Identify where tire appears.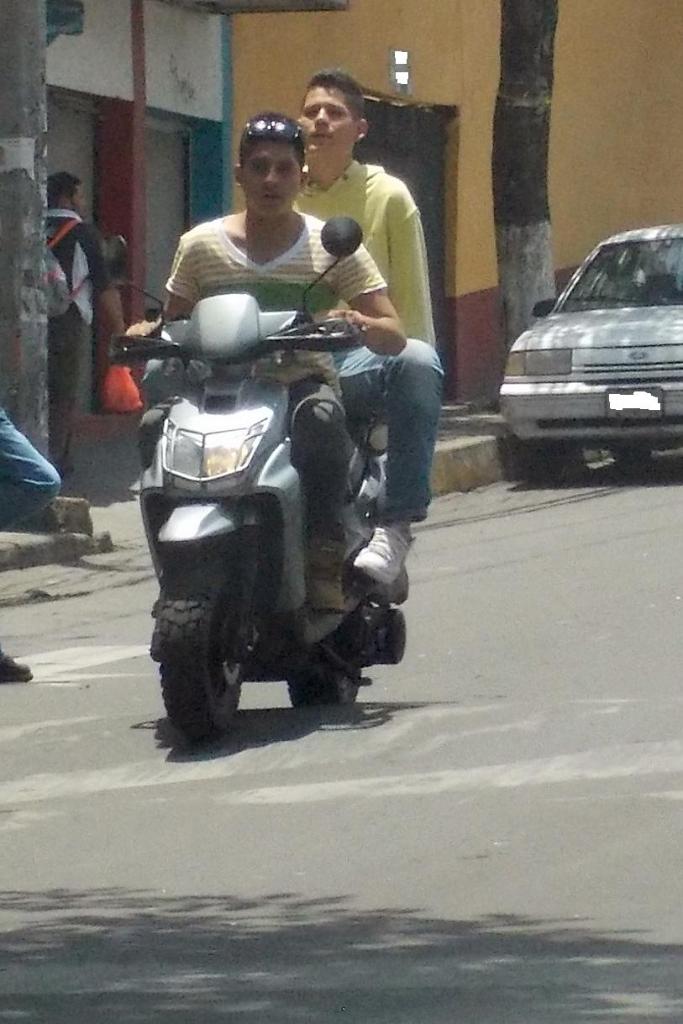
Appears at Rect(153, 544, 246, 748).
